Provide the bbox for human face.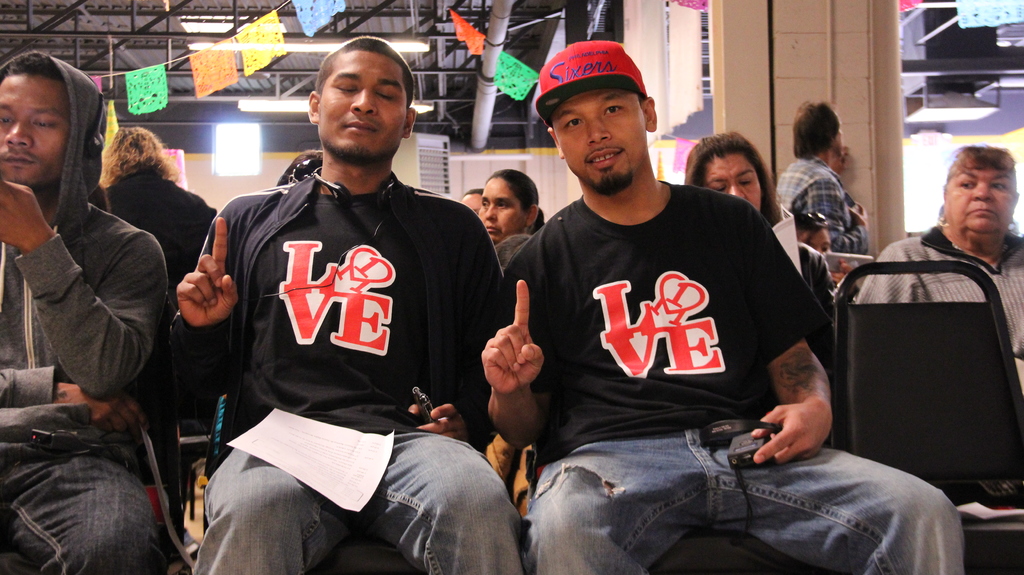
1, 52, 77, 184.
